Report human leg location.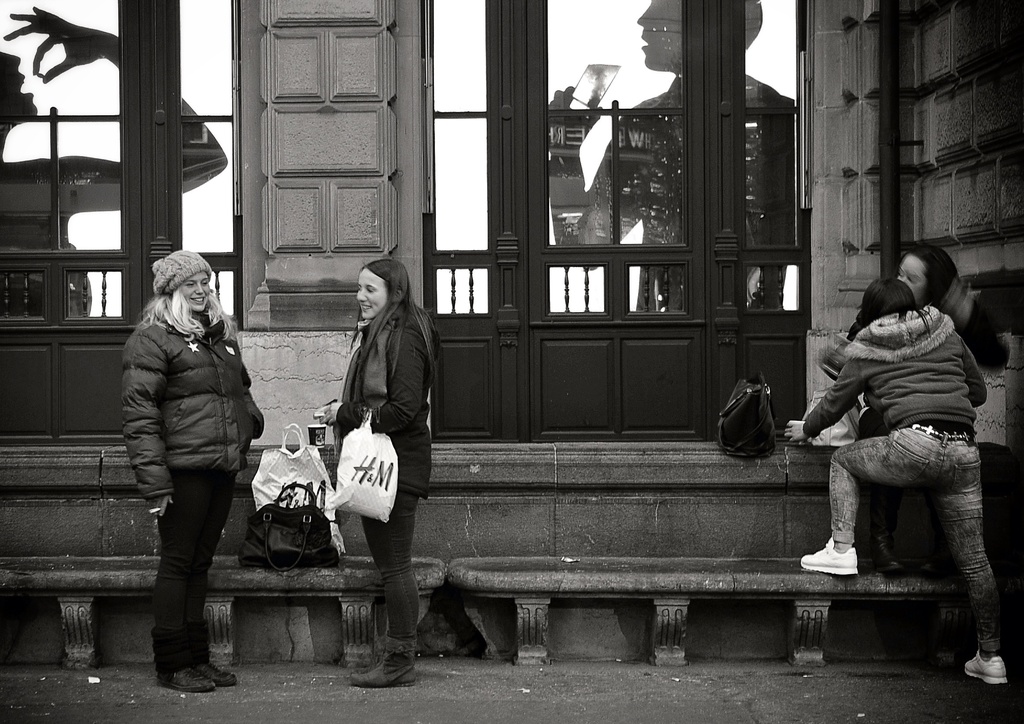
Report: (left=348, top=485, right=419, bottom=688).
